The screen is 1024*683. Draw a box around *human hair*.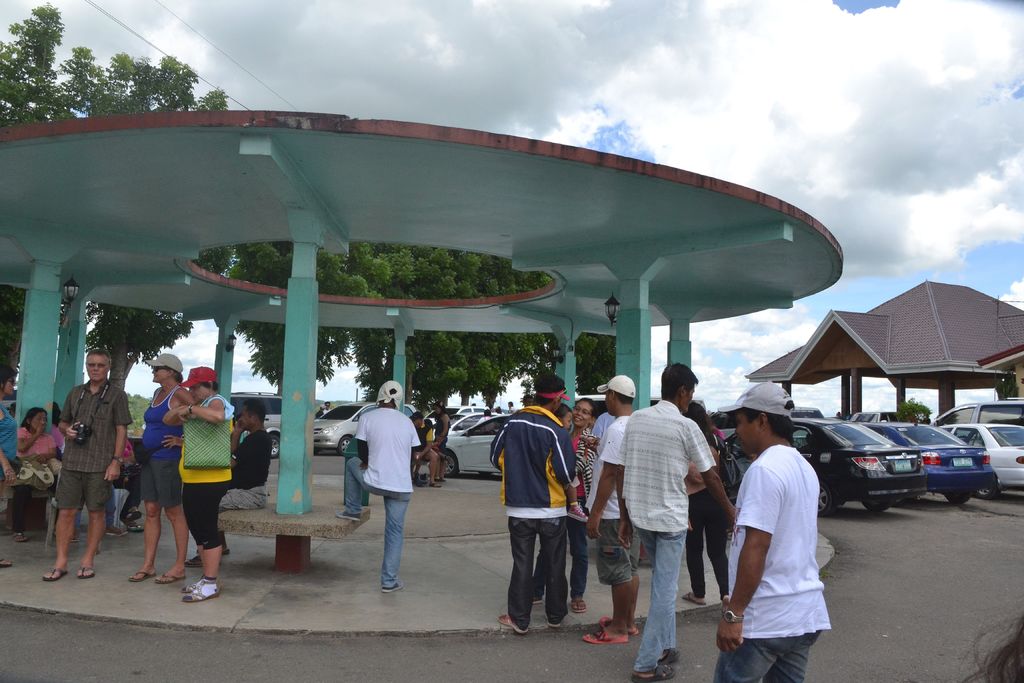
rect(198, 374, 216, 391).
